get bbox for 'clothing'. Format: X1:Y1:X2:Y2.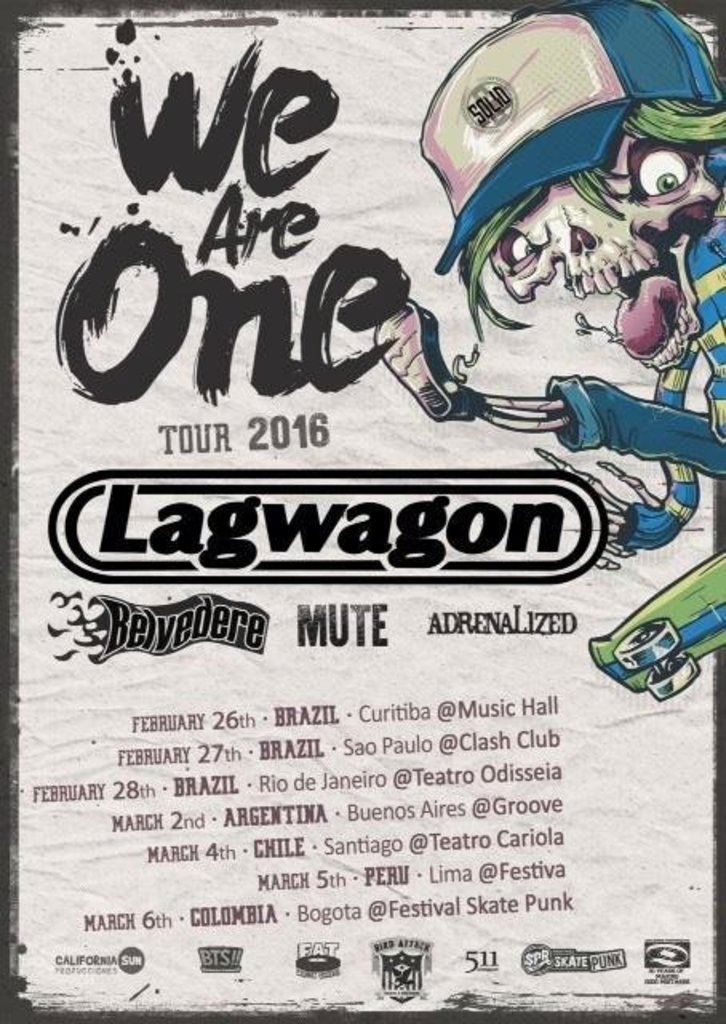
545:147:724:549.
